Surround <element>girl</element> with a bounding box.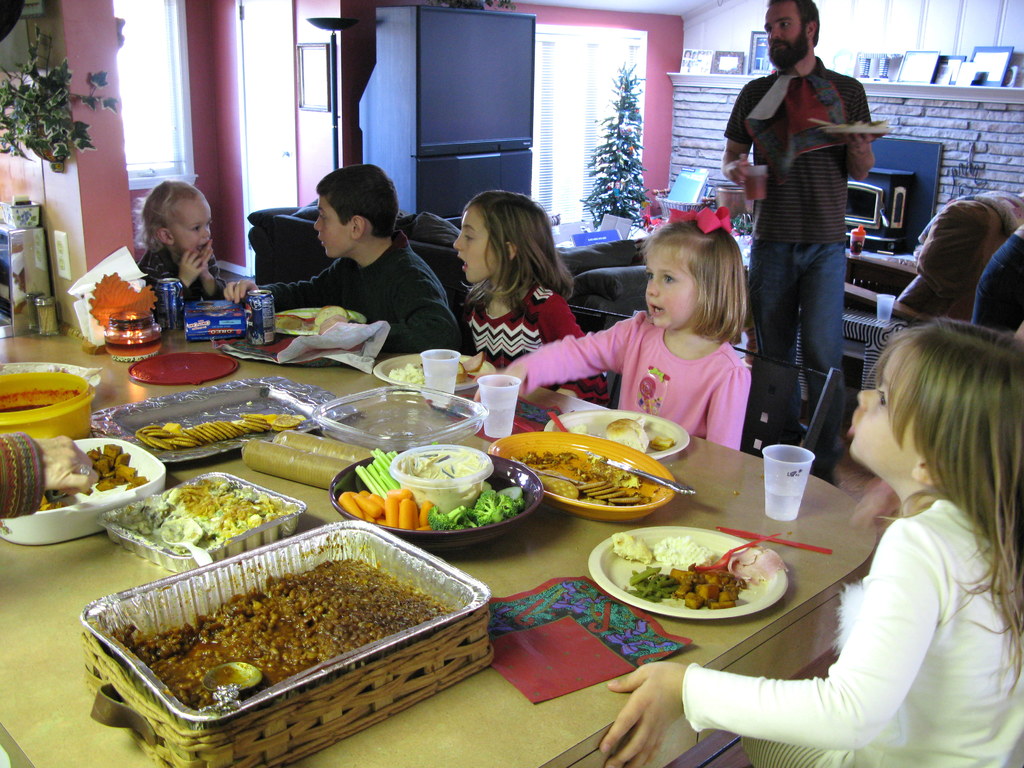
Rect(603, 321, 1023, 767).
